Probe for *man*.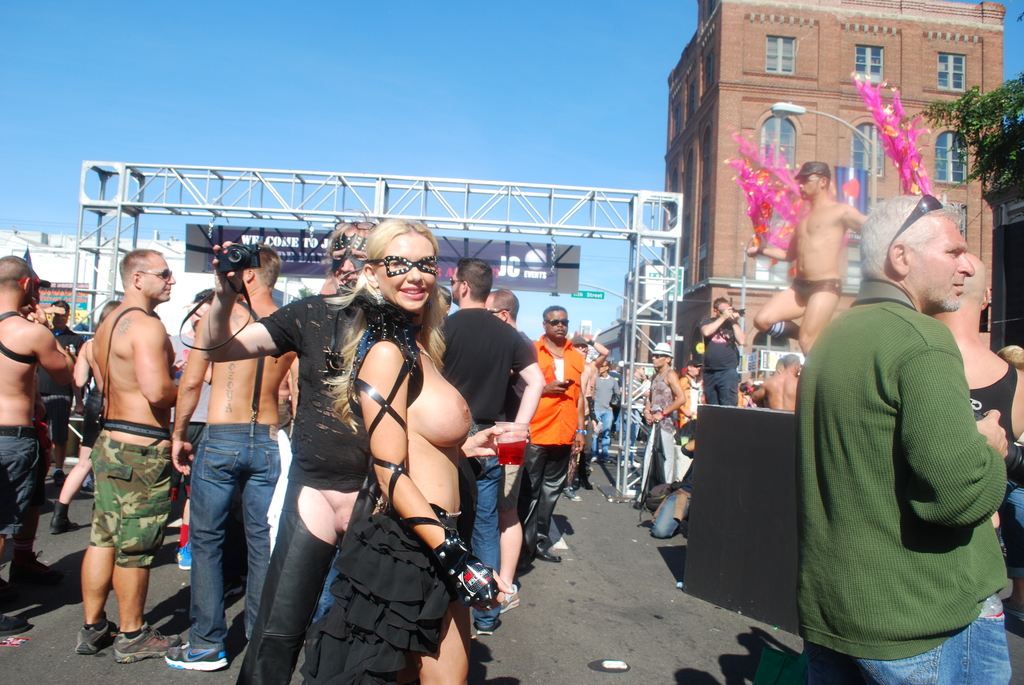
Probe result: pyautogui.locateOnScreen(527, 302, 584, 563).
